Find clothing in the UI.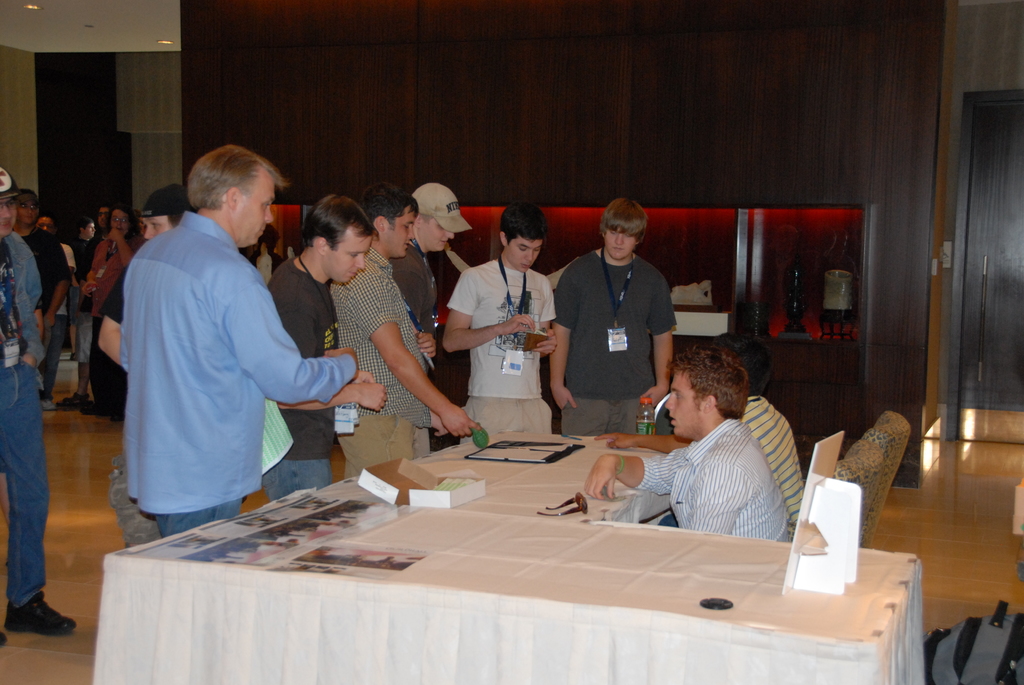
UI element at crop(383, 233, 443, 463).
